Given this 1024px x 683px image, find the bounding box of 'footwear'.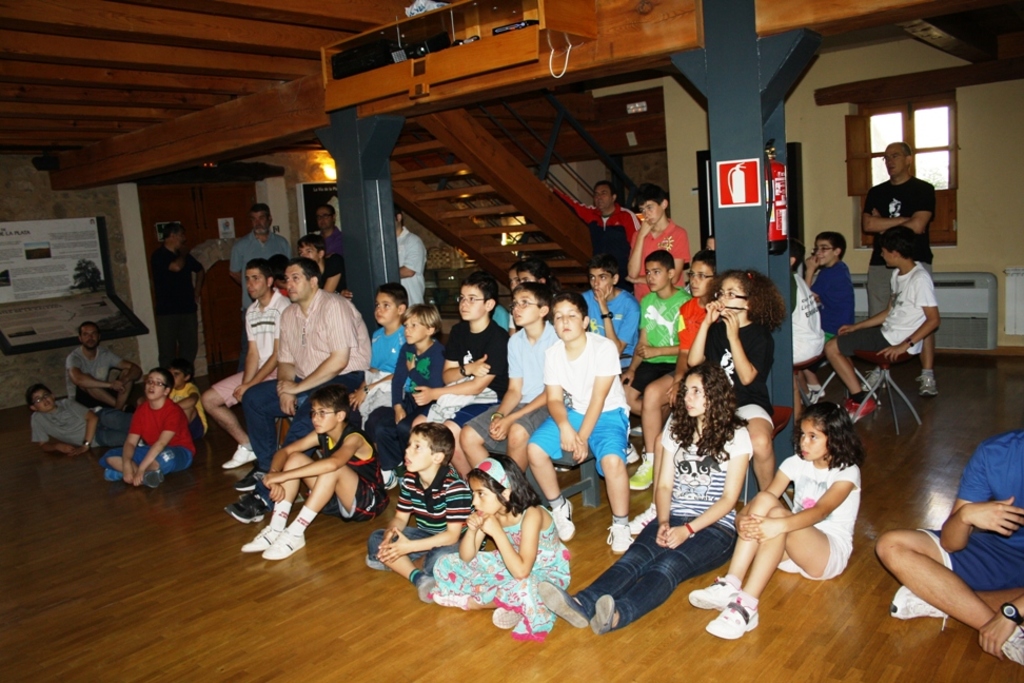
pyautogui.locateOnScreen(863, 364, 890, 391).
